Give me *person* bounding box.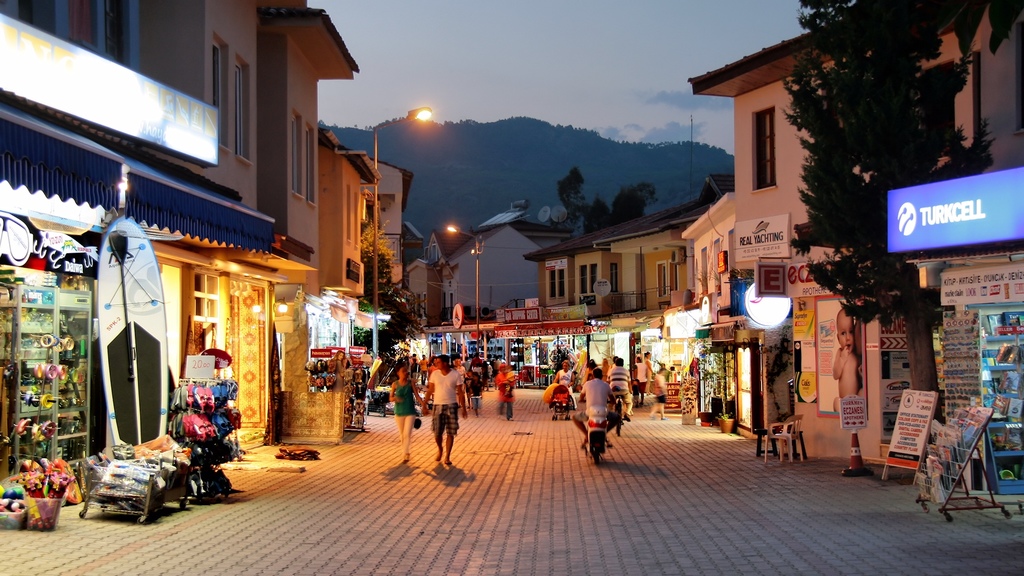
568:367:615:447.
